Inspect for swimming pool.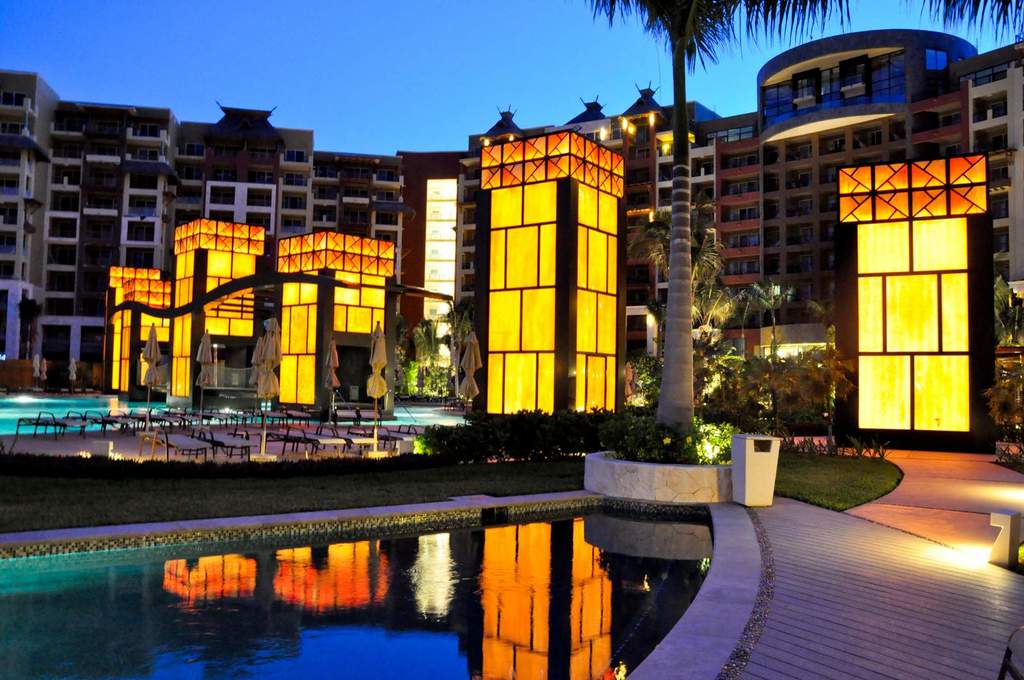
Inspection: left=0, top=393, right=451, bottom=439.
